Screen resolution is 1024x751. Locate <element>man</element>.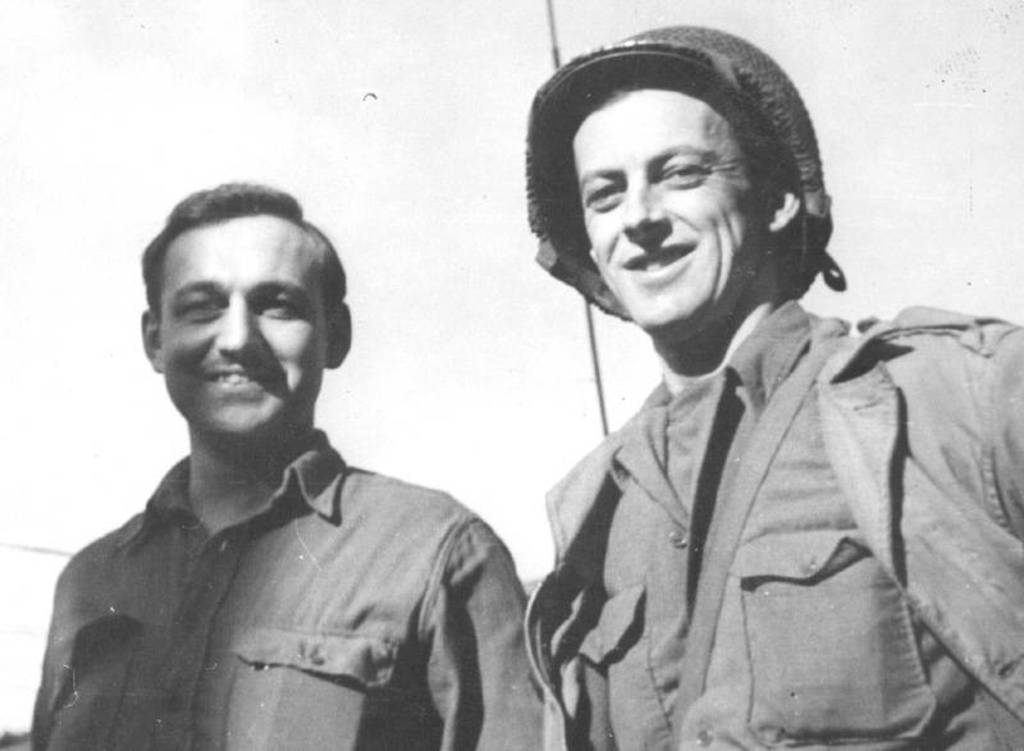
{"left": 520, "top": 9, "right": 1023, "bottom": 747}.
